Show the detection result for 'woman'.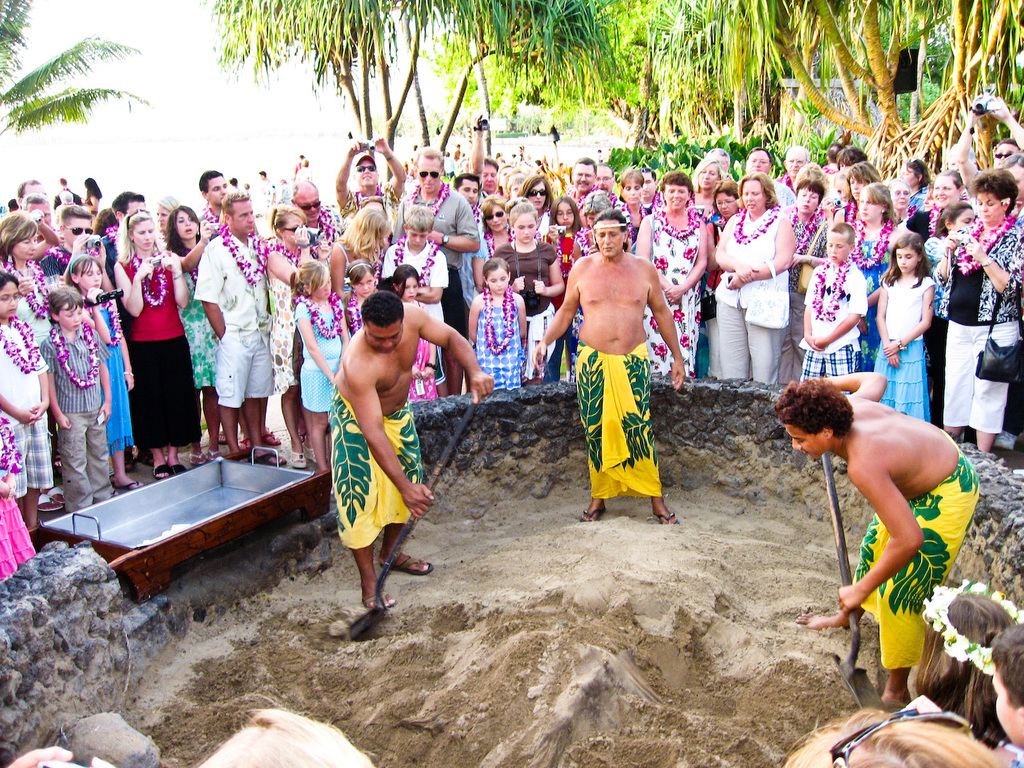
box(114, 206, 210, 474).
